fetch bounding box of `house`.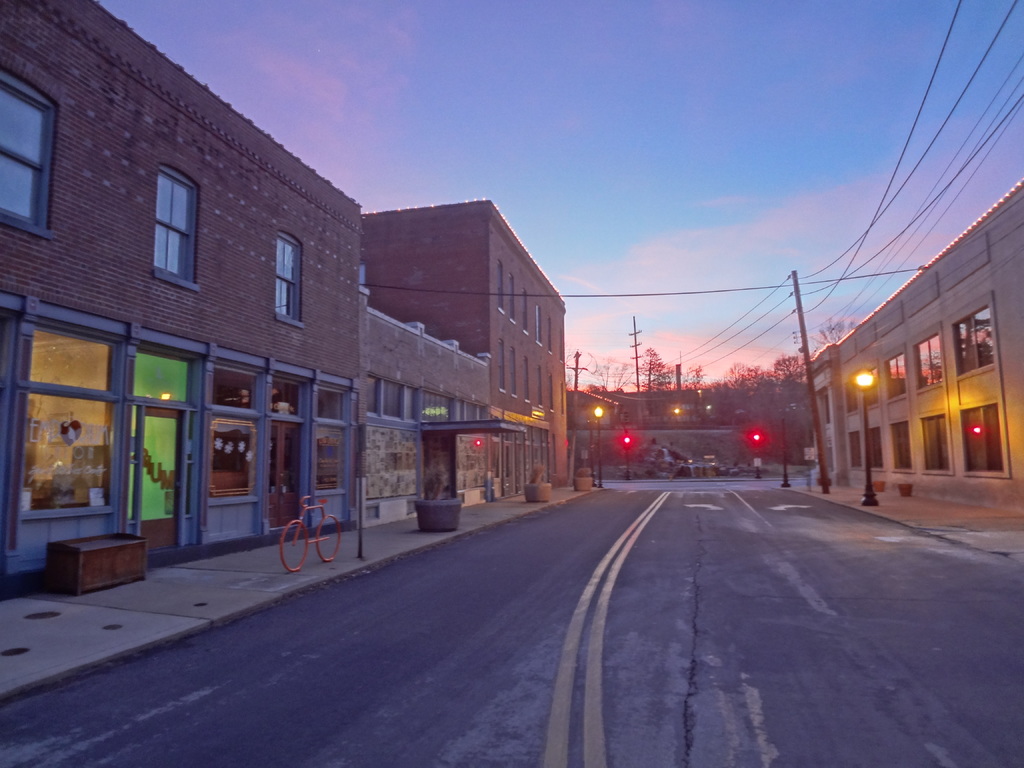
Bbox: crop(0, 22, 380, 570).
